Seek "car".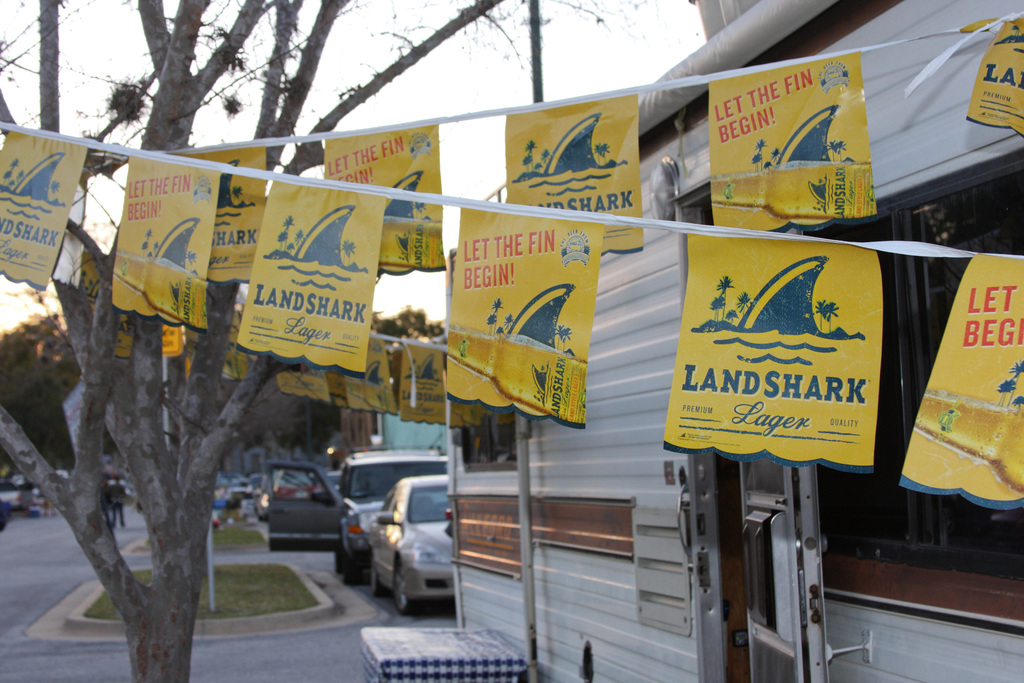
detection(374, 473, 454, 609).
